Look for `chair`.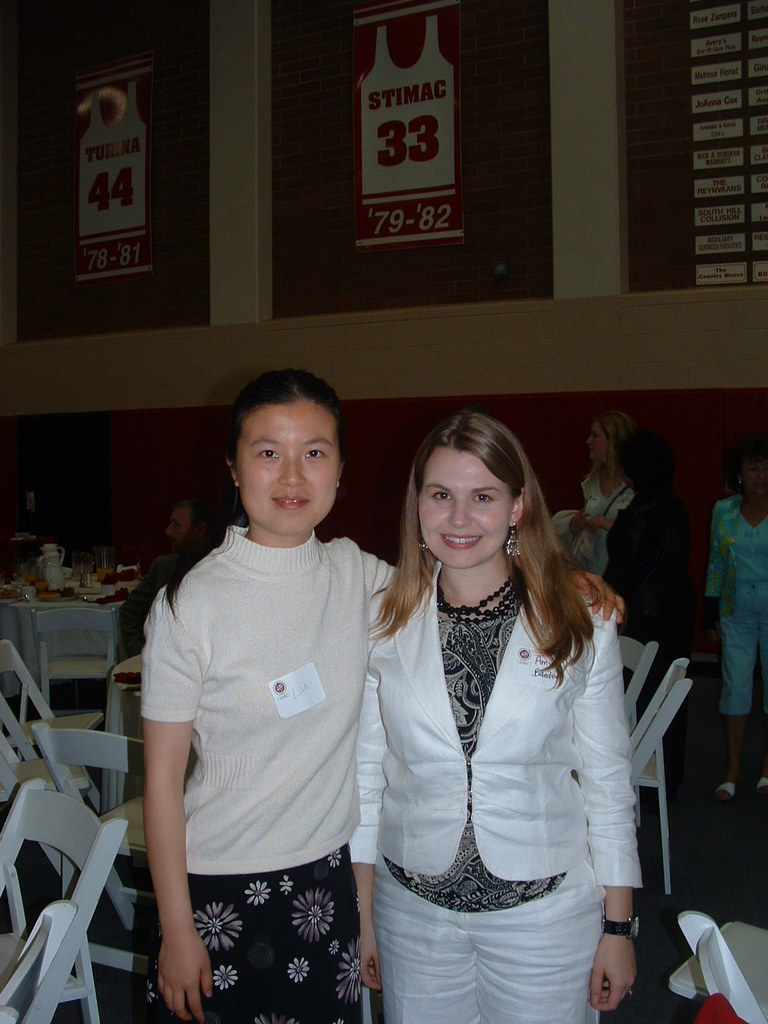
Found: pyautogui.locateOnScreen(0, 775, 130, 1023).
